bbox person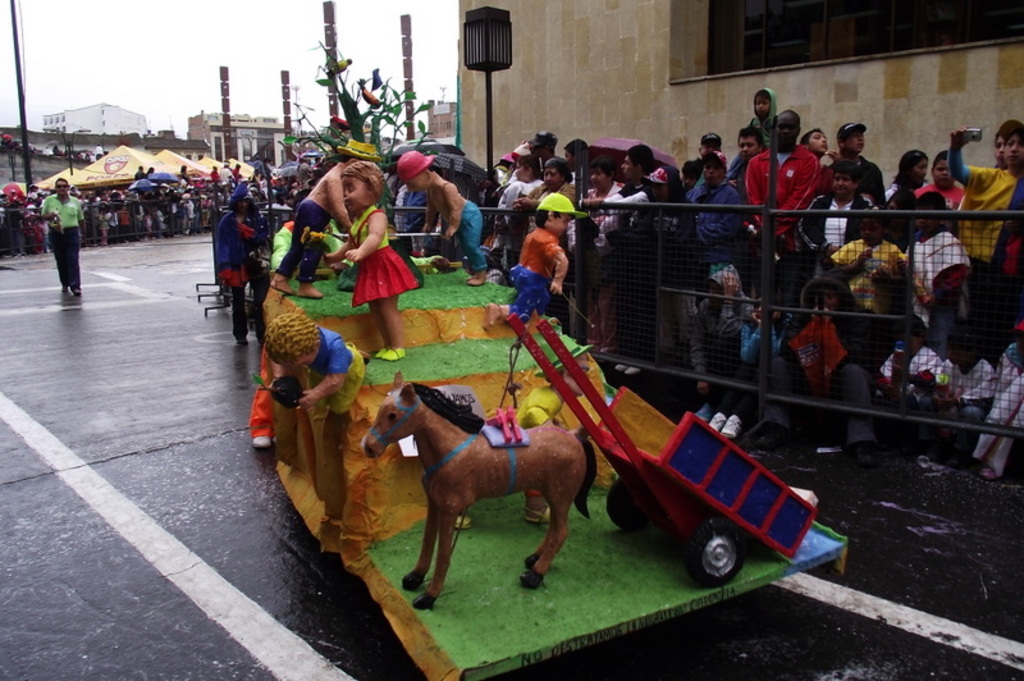
{"left": 44, "top": 178, "right": 84, "bottom": 292}
